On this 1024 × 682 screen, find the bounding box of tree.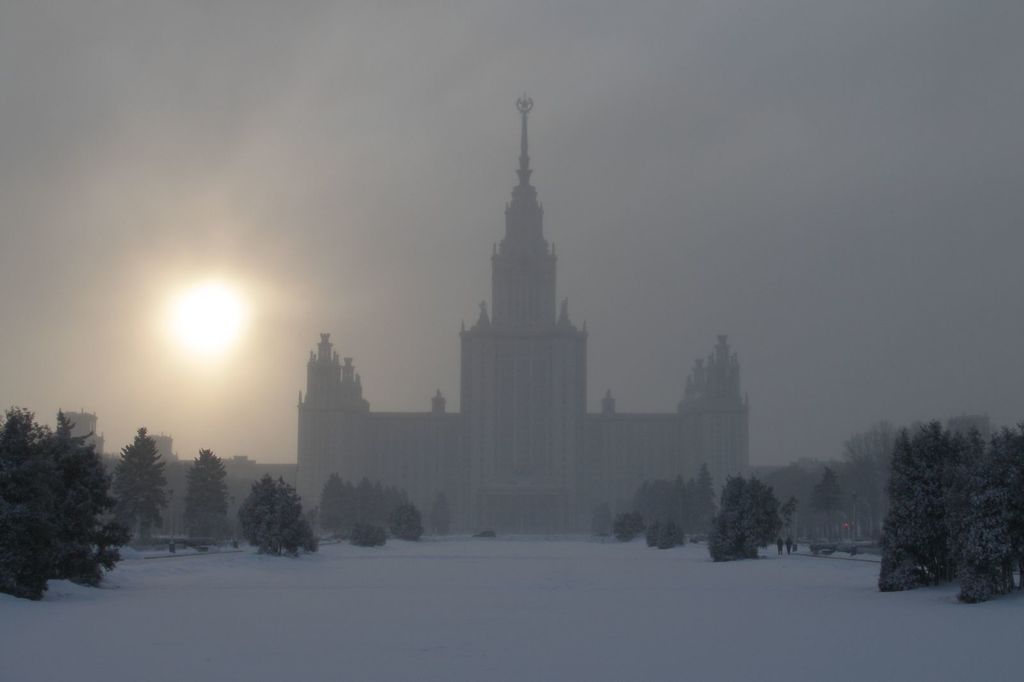
Bounding box: x1=387 y1=480 x2=410 y2=541.
